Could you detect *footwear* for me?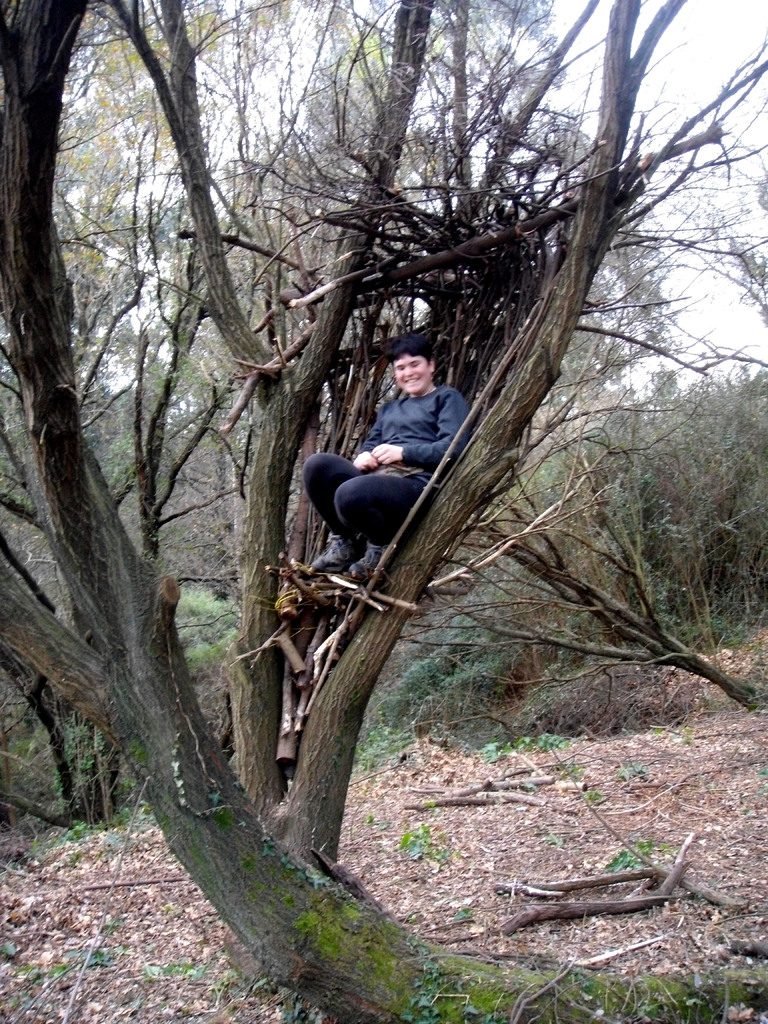
Detection result: 341:539:383:582.
